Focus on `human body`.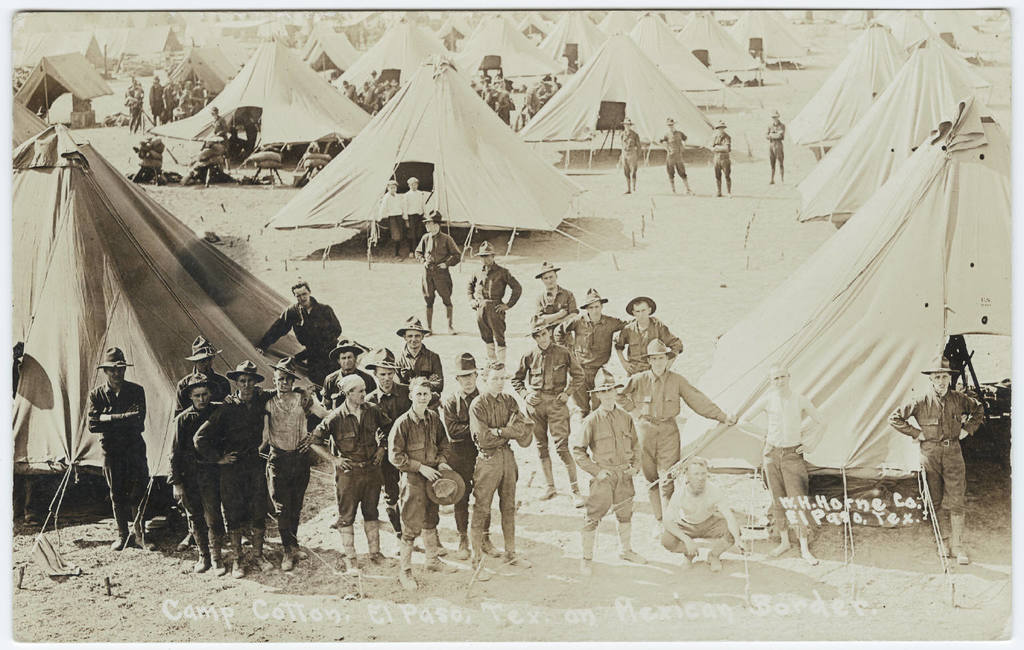
Focused at [left=208, top=115, right=227, bottom=149].
